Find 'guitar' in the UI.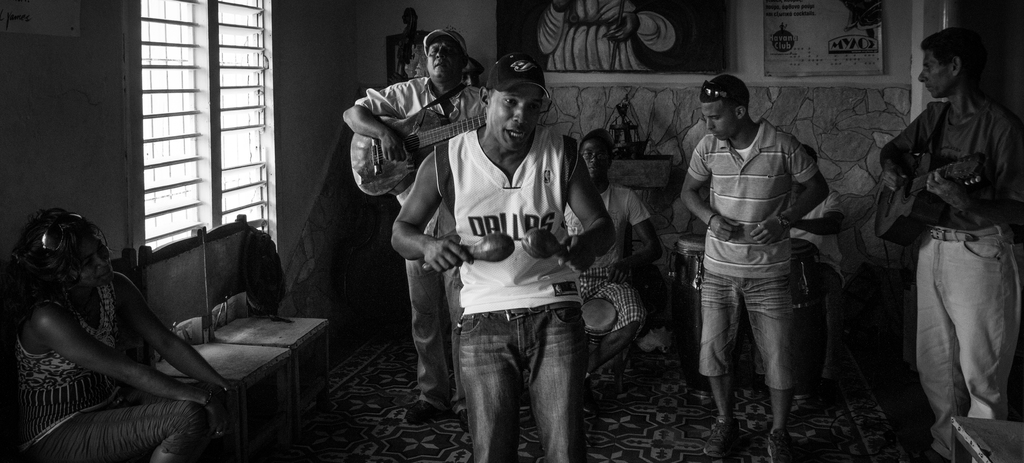
UI element at [874,150,995,248].
